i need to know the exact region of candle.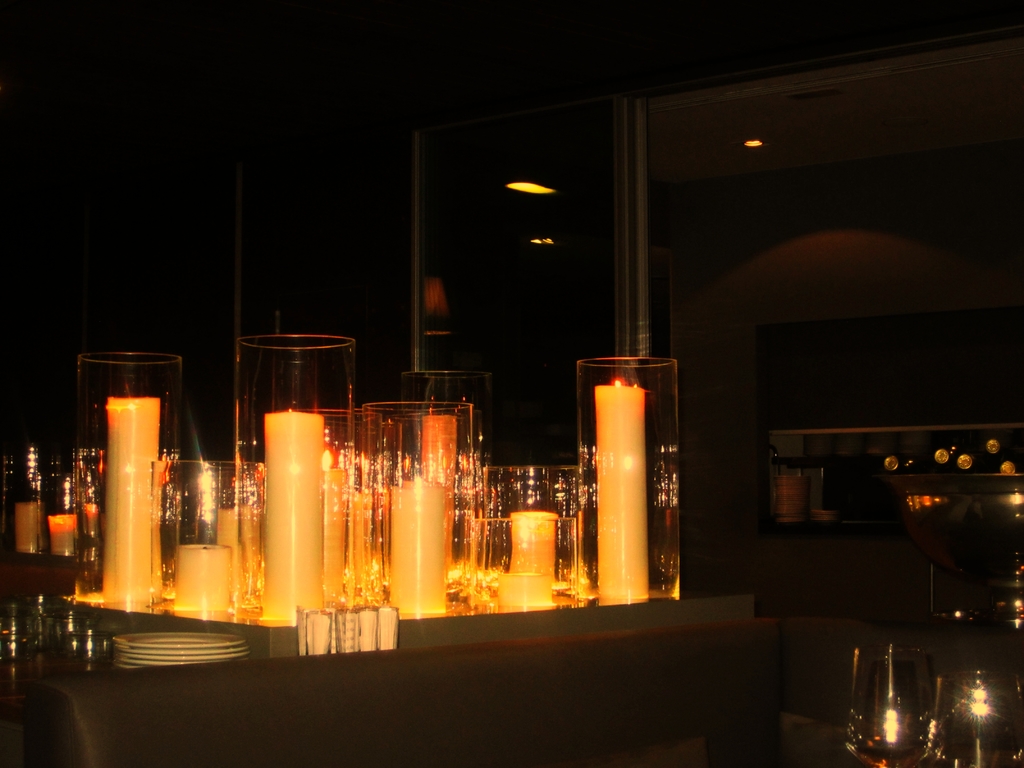
Region: 424/412/455/581.
